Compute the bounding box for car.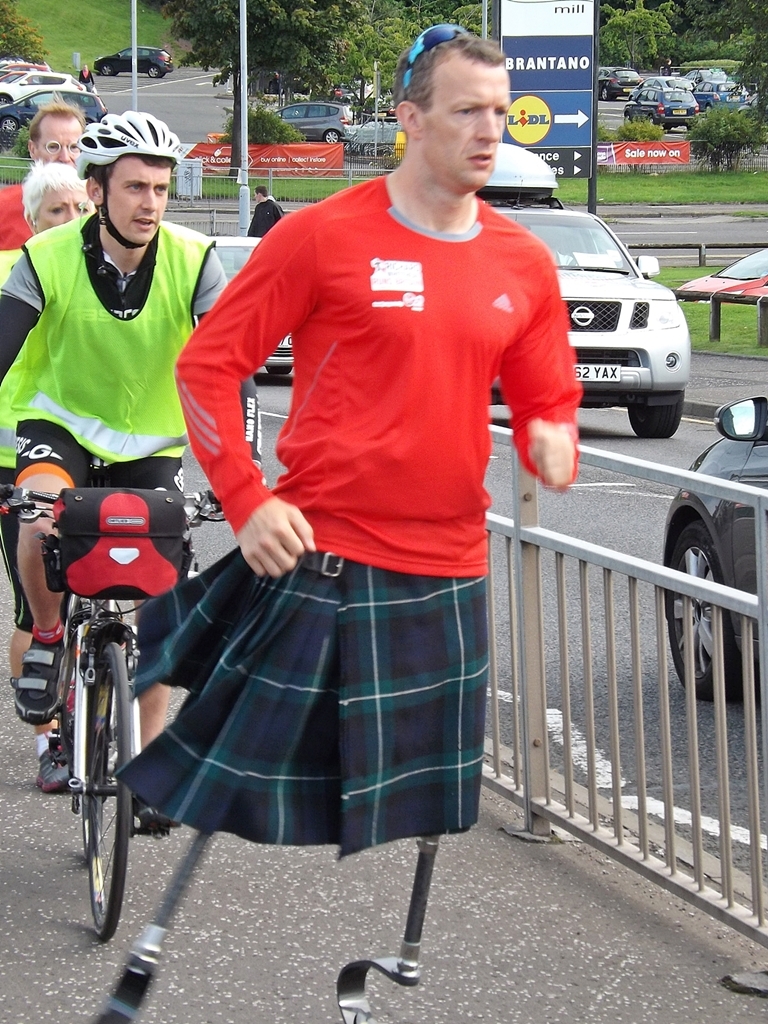
bbox=[621, 84, 701, 134].
